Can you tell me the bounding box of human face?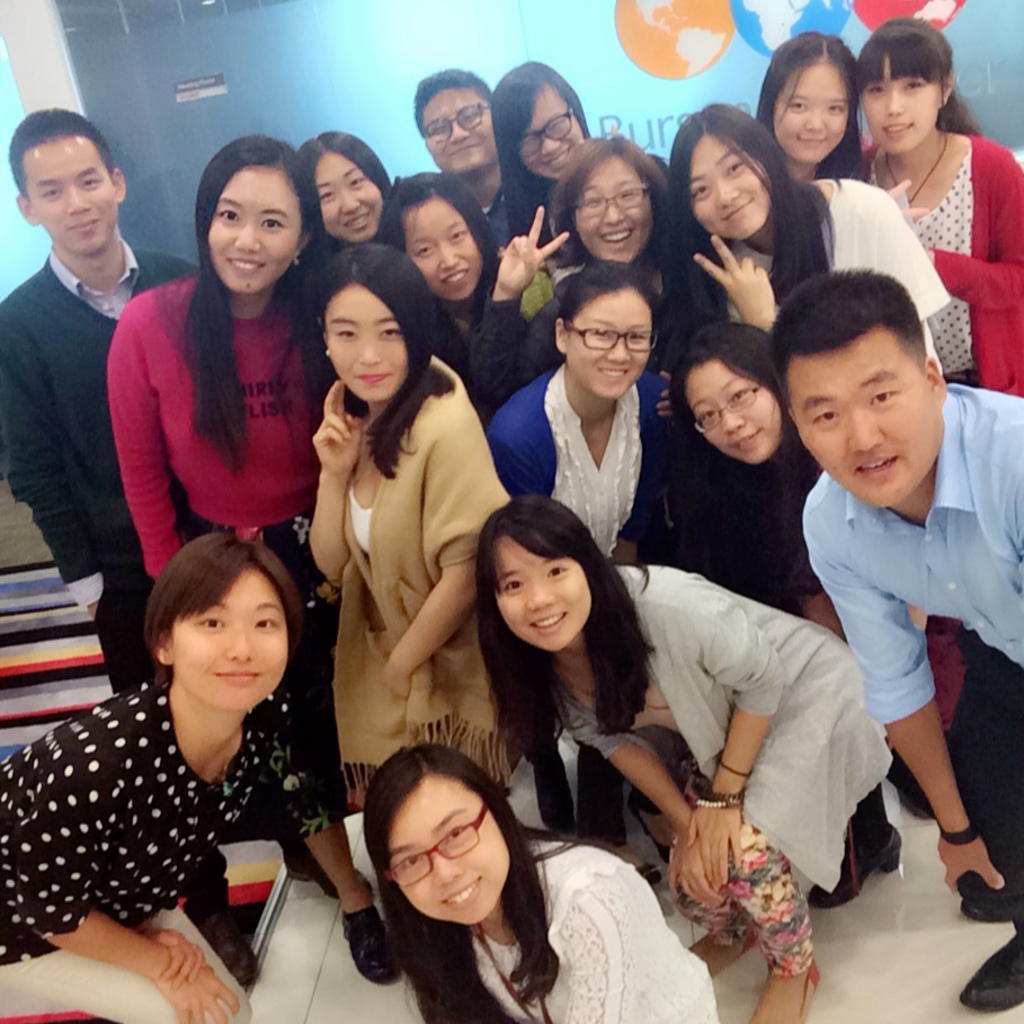
(x1=402, y1=194, x2=484, y2=300).
